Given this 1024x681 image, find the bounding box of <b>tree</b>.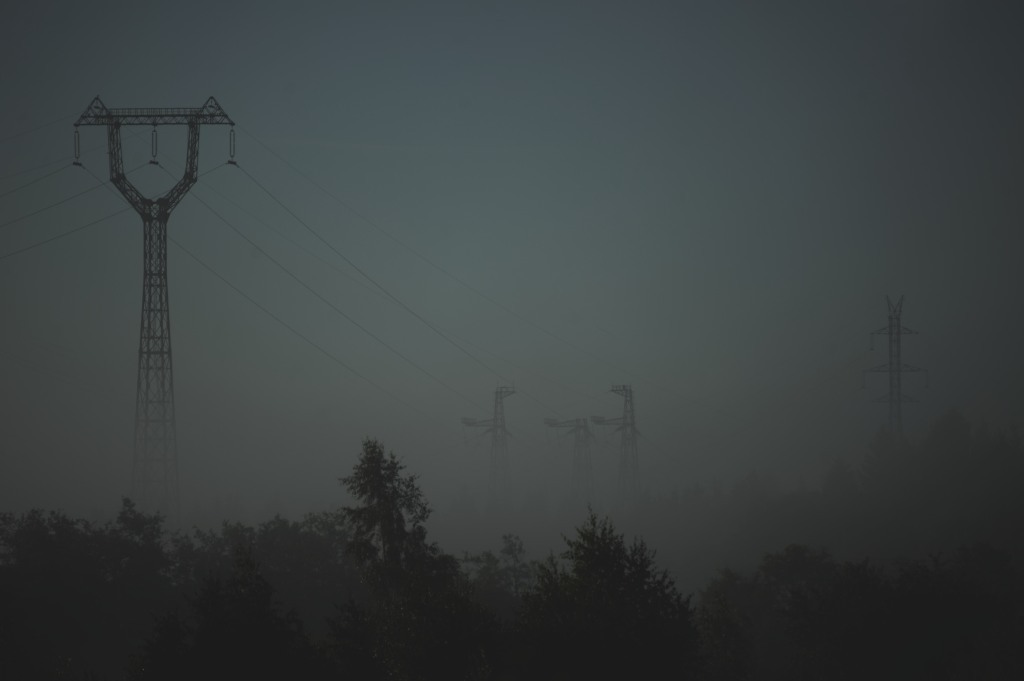
550 509 681 625.
